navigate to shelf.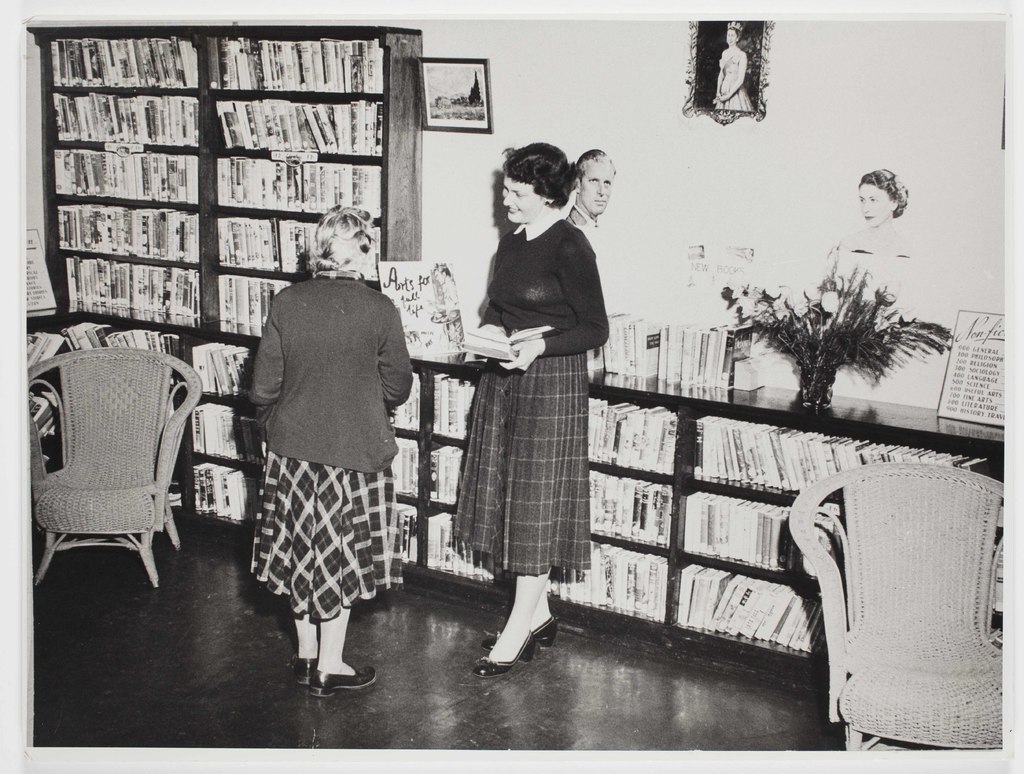
Navigation target: BBox(188, 339, 262, 397).
